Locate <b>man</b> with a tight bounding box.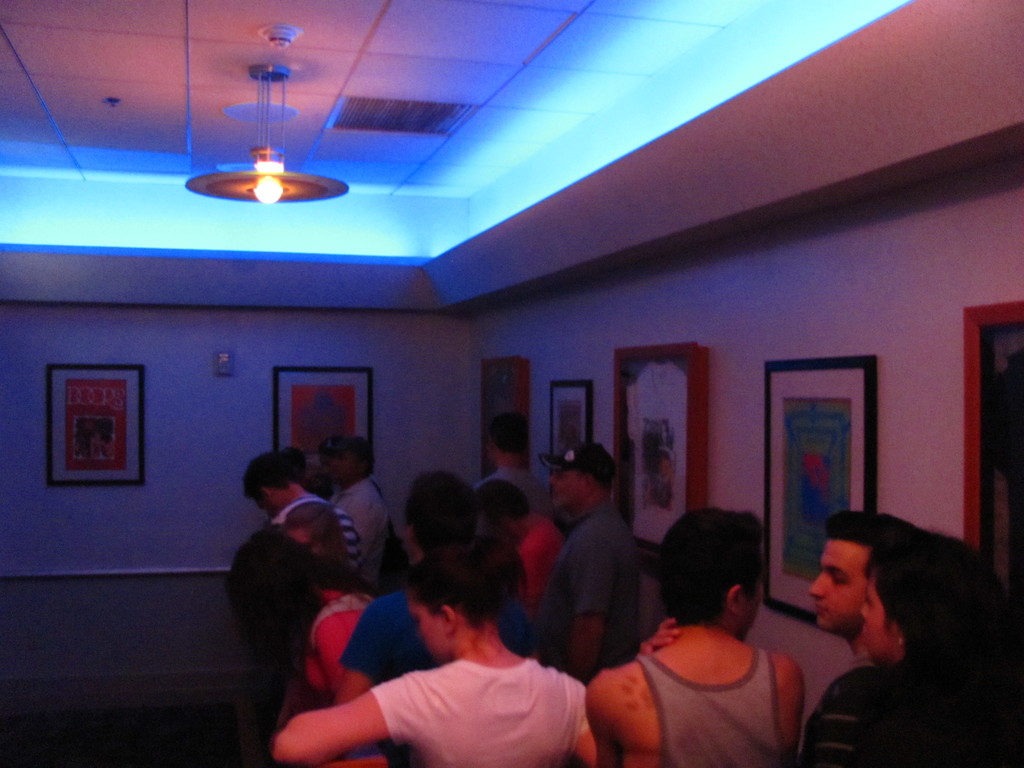
282 495 349 575.
